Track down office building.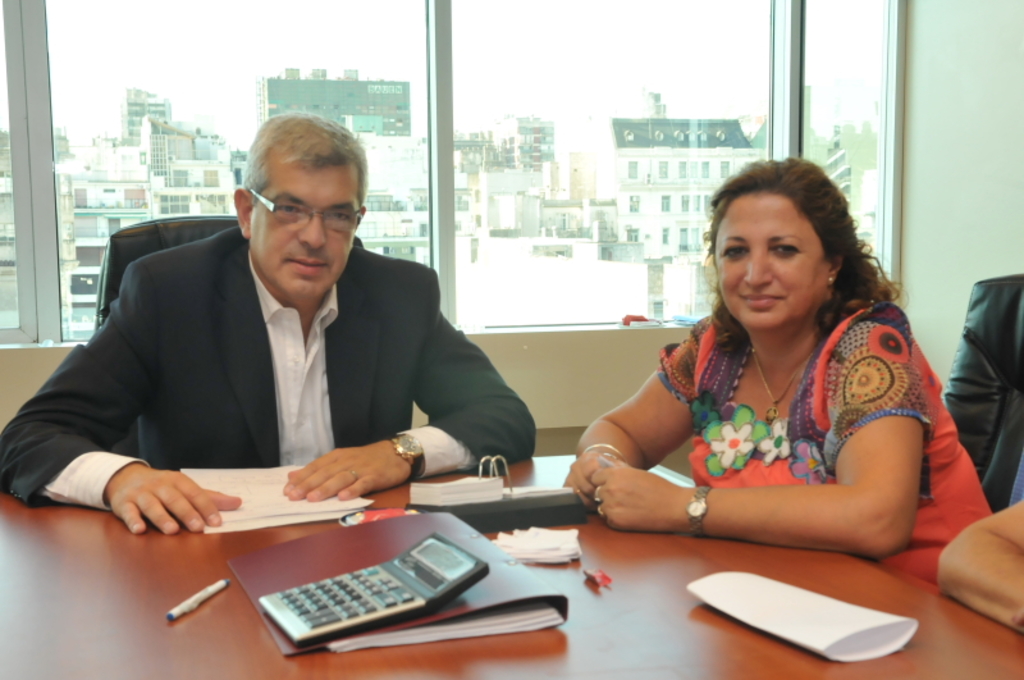
Tracked to <region>0, 63, 1018, 679</region>.
